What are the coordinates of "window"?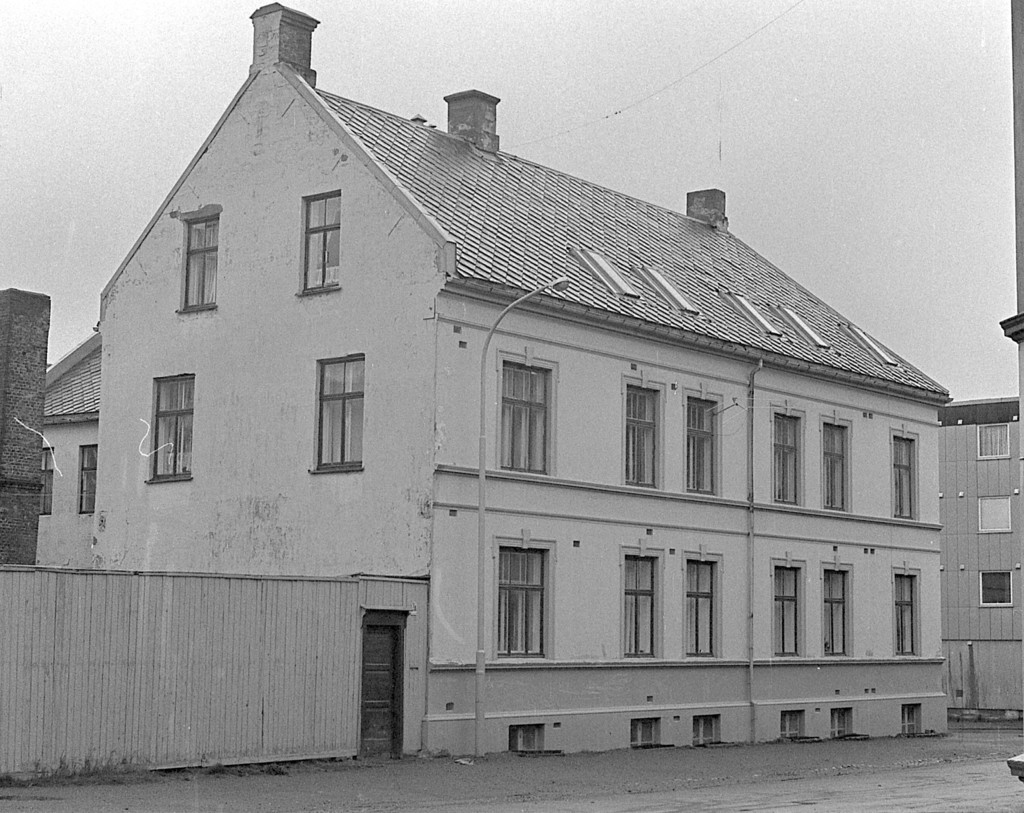
crop(79, 445, 91, 515).
